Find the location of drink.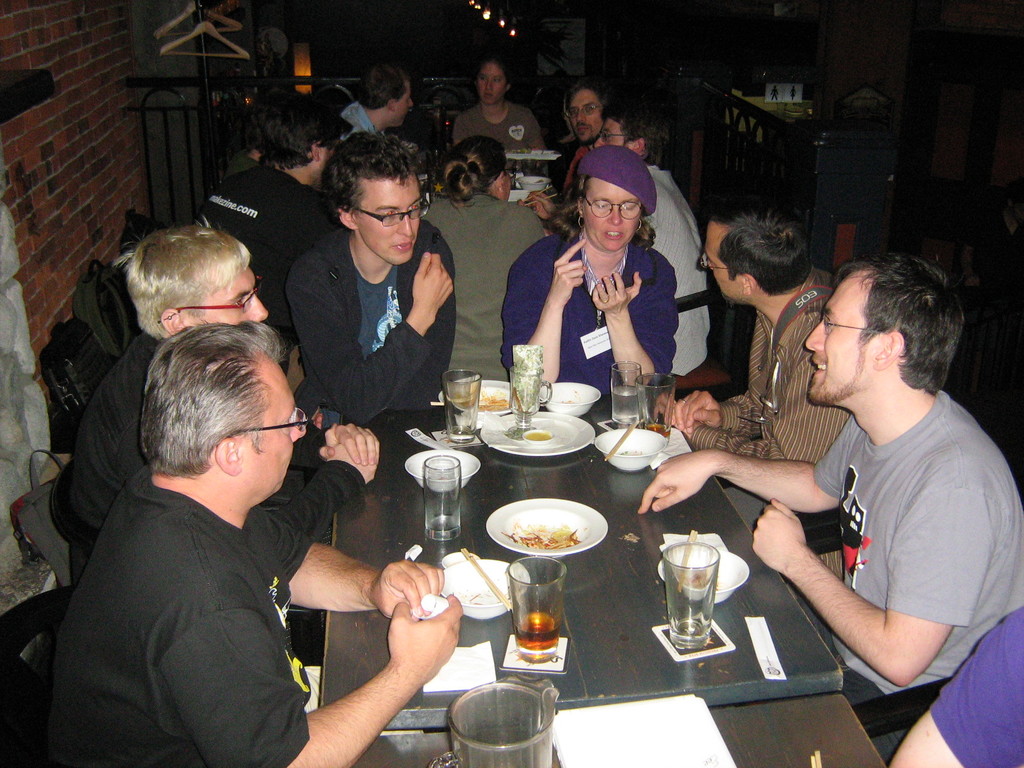
Location: {"x1": 513, "y1": 614, "x2": 559, "y2": 660}.
